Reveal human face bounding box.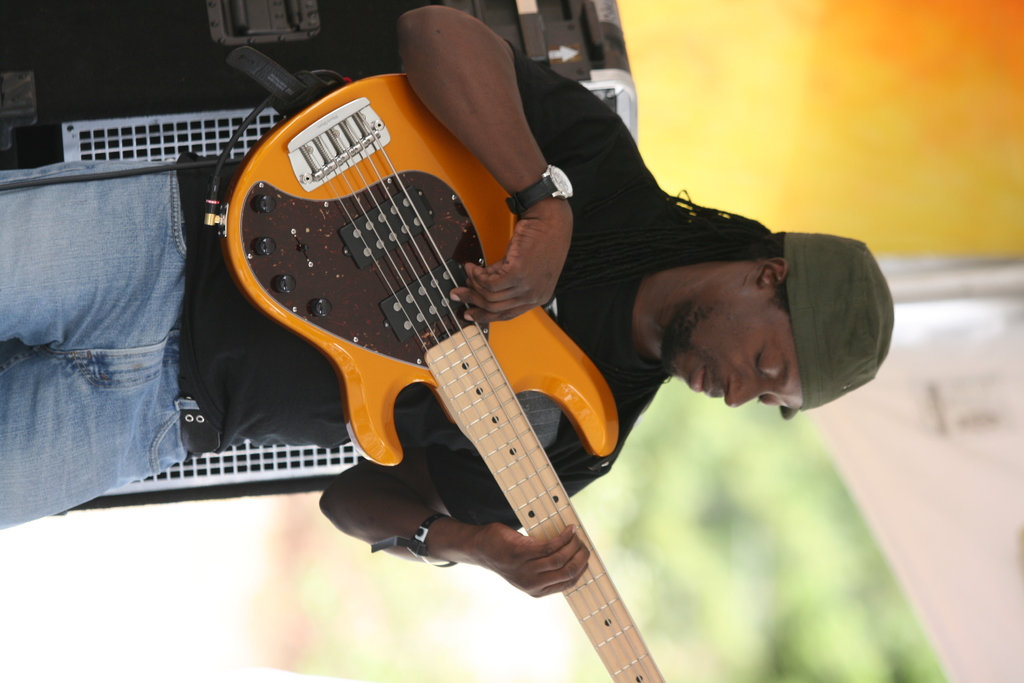
Revealed: (left=664, top=284, right=804, bottom=406).
